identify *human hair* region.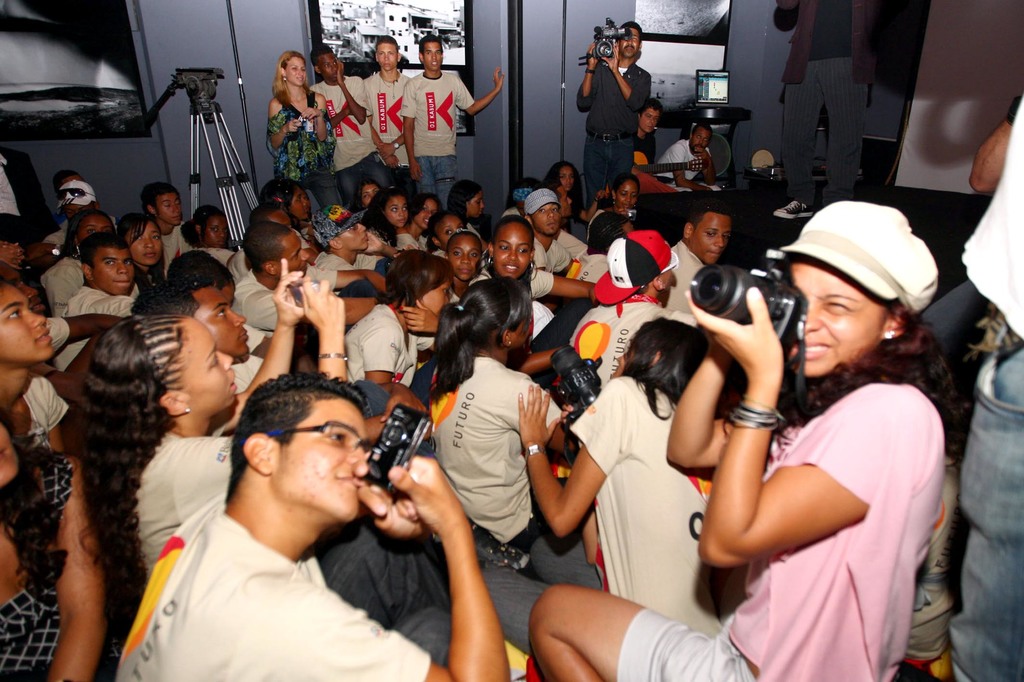
Region: rect(483, 210, 532, 246).
